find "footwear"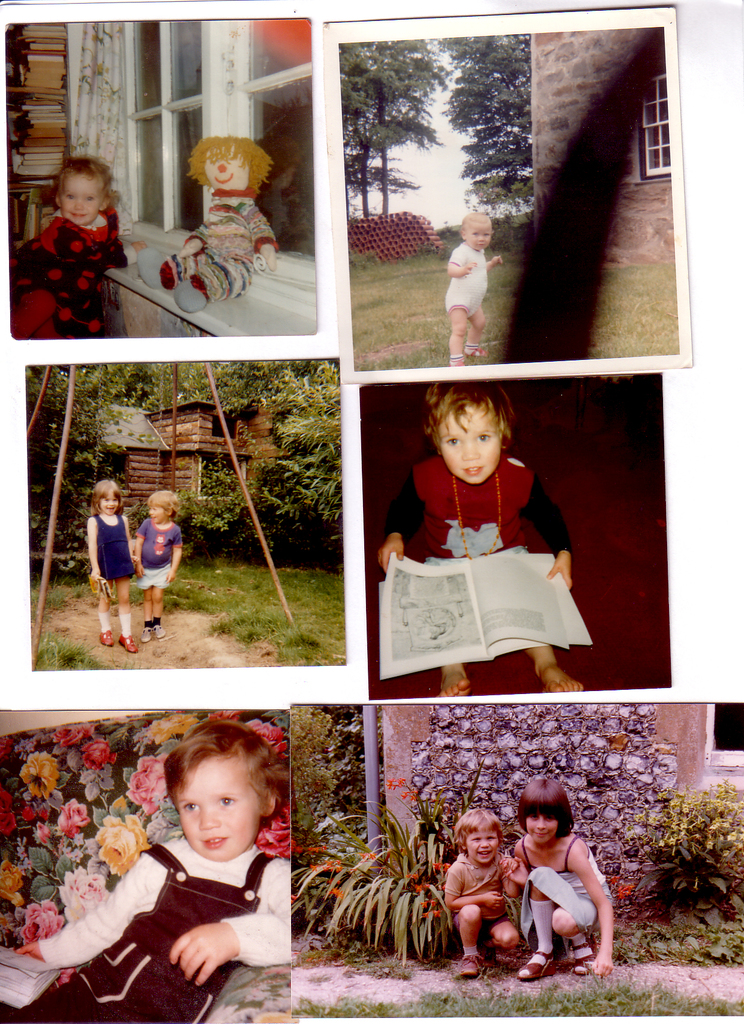
487 947 497 963
